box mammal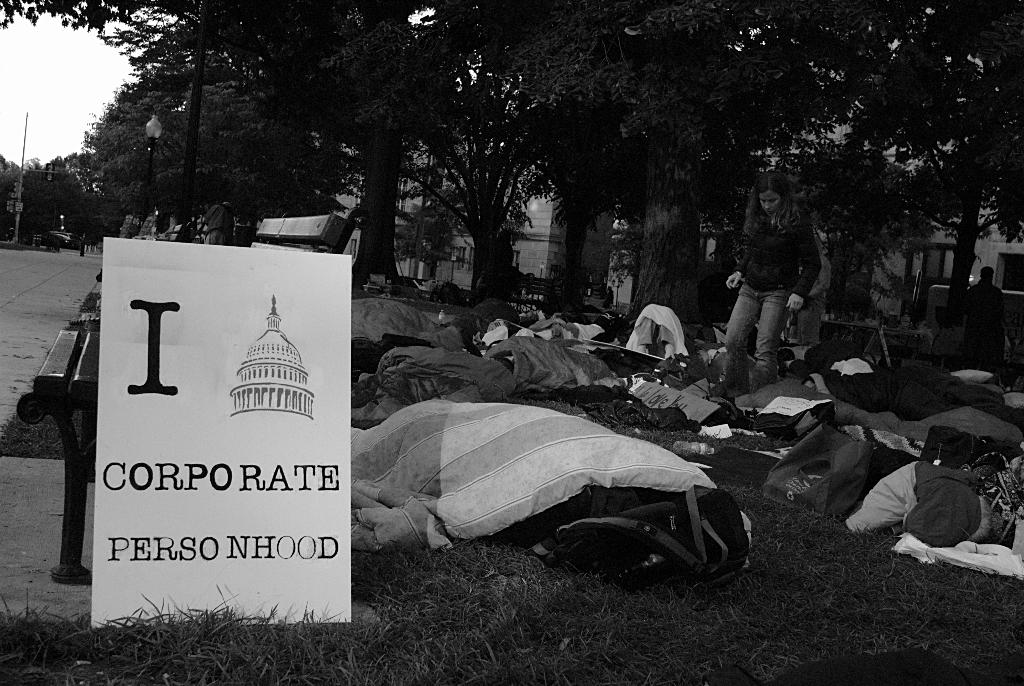
635:305:677:360
